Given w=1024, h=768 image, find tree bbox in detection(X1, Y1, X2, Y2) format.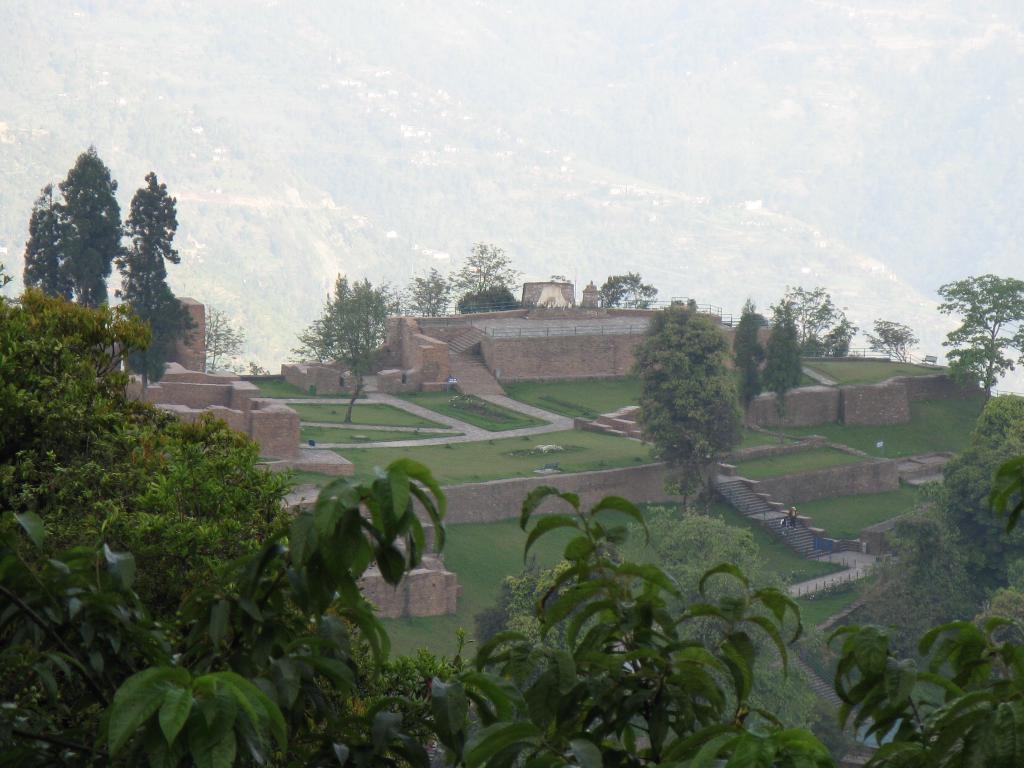
detection(856, 320, 907, 371).
